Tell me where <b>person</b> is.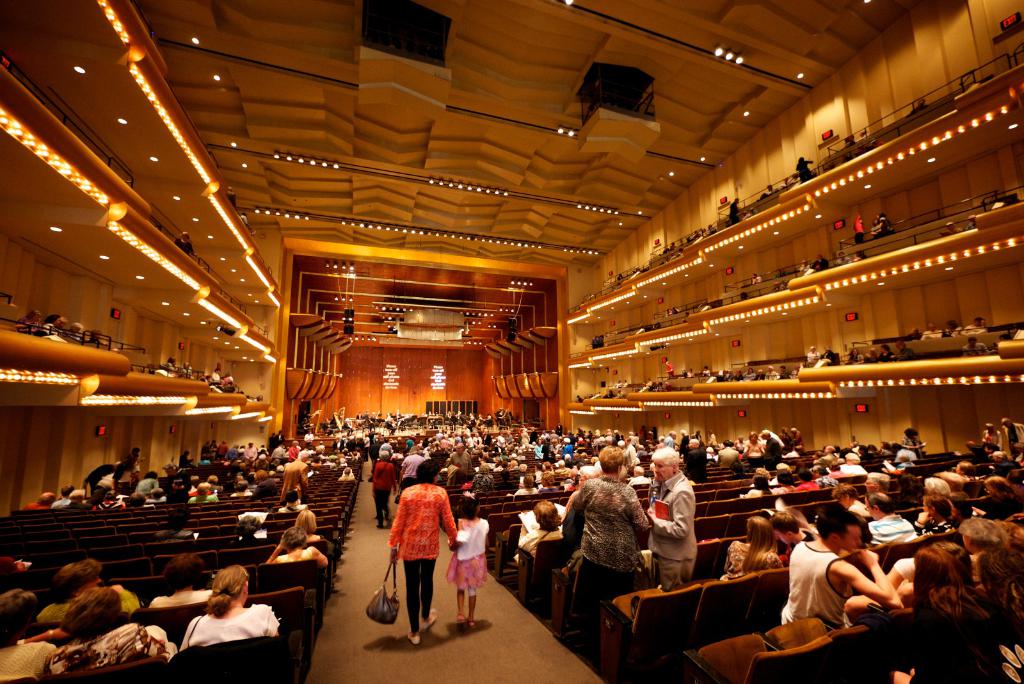
<b>person</b> is at crop(664, 359, 673, 380).
